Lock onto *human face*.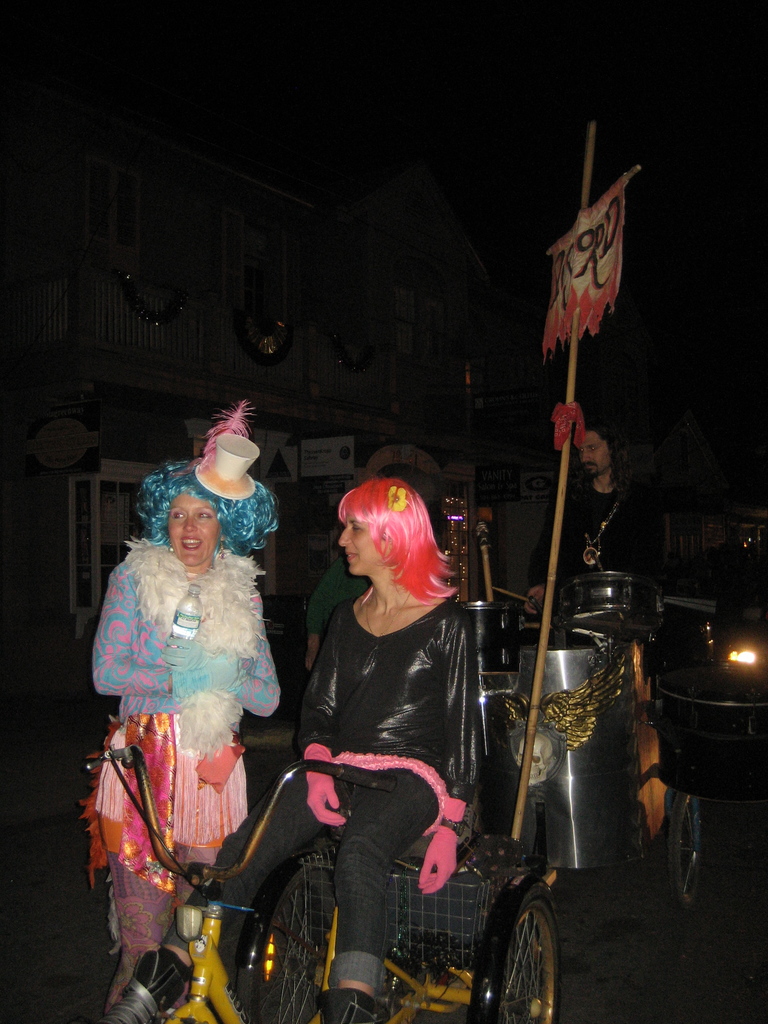
Locked: <bbox>580, 426, 611, 483</bbox>.
